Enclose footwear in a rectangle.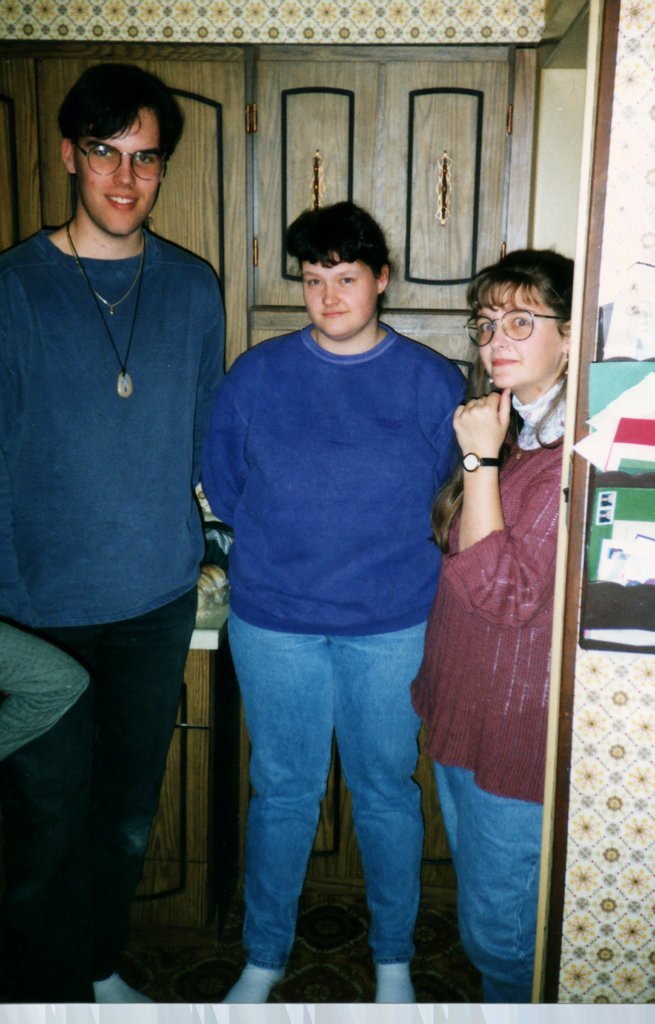
<bbox>79, 967, 165, 1005</bbox>.
